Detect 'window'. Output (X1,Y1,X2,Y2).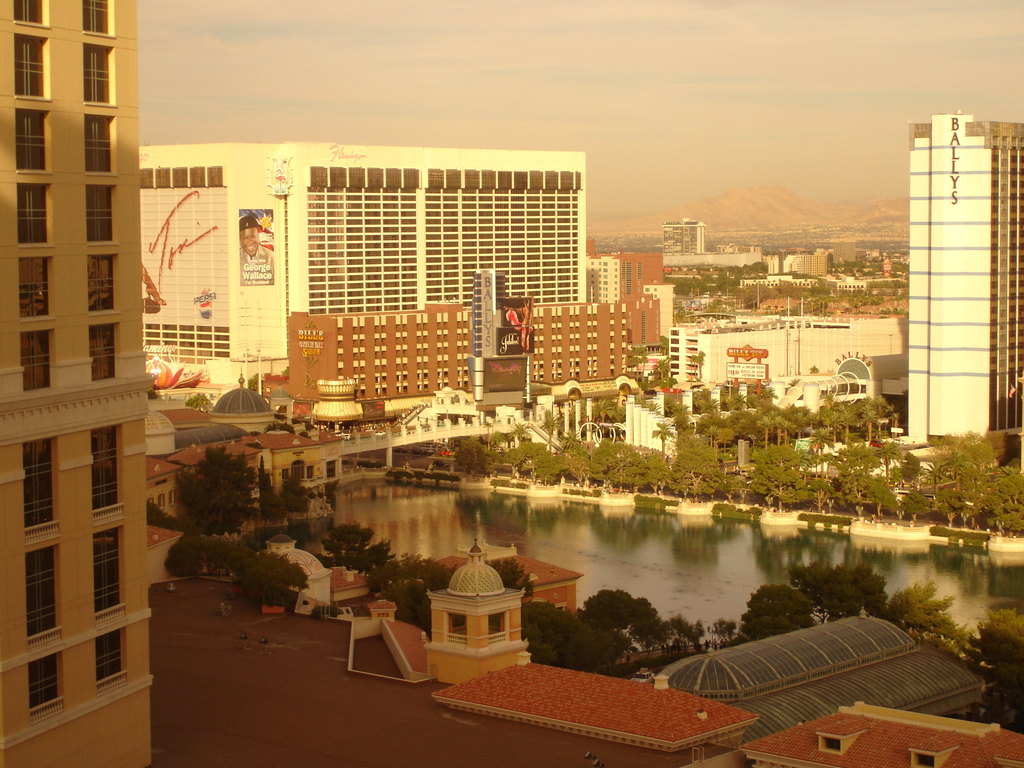
(88,525,119,614).
